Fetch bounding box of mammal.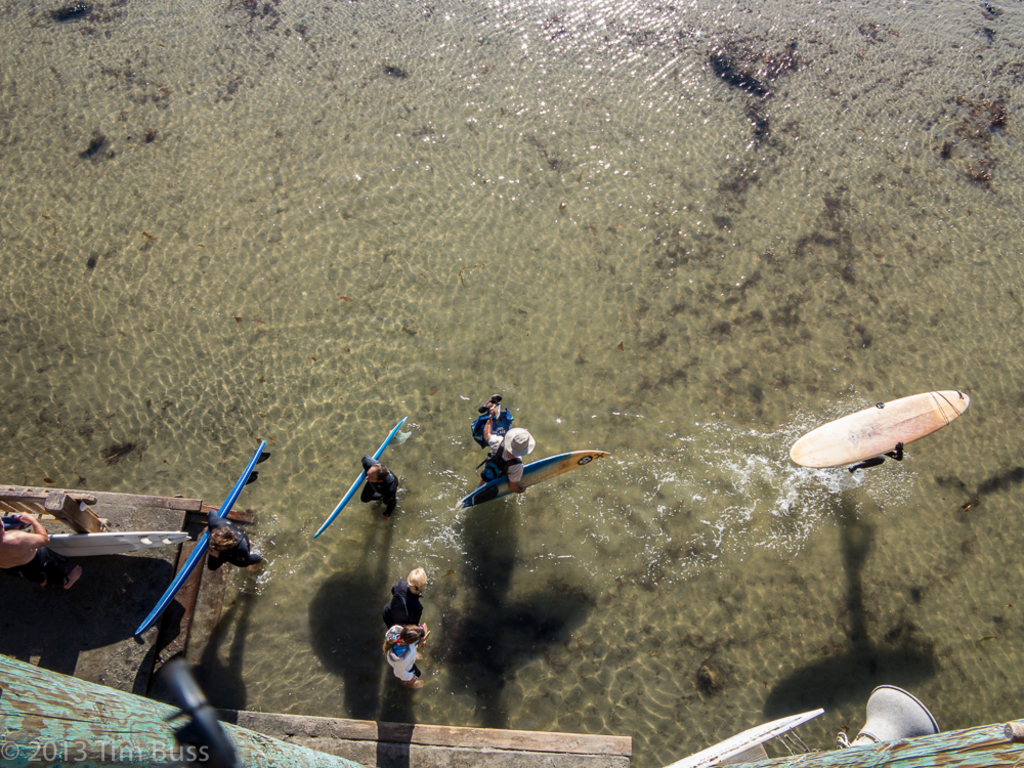
Bbox: x1=211 y1=510 x2=264 y2=572.
